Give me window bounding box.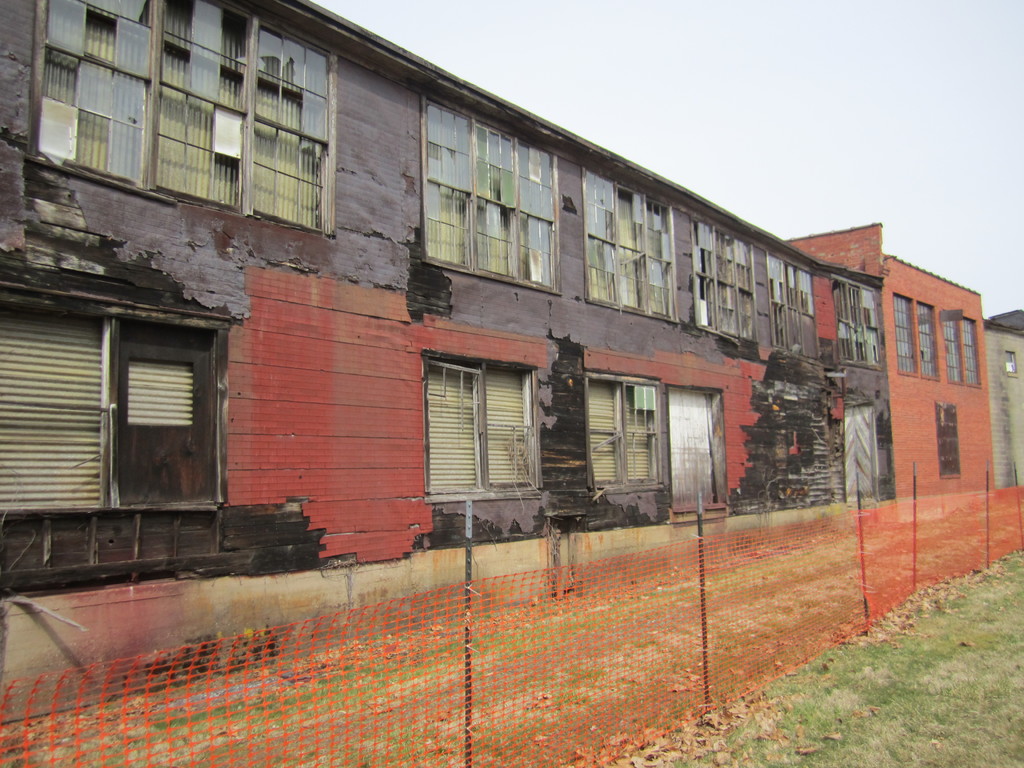
left=474, top=196, right=518, bottom=278.
